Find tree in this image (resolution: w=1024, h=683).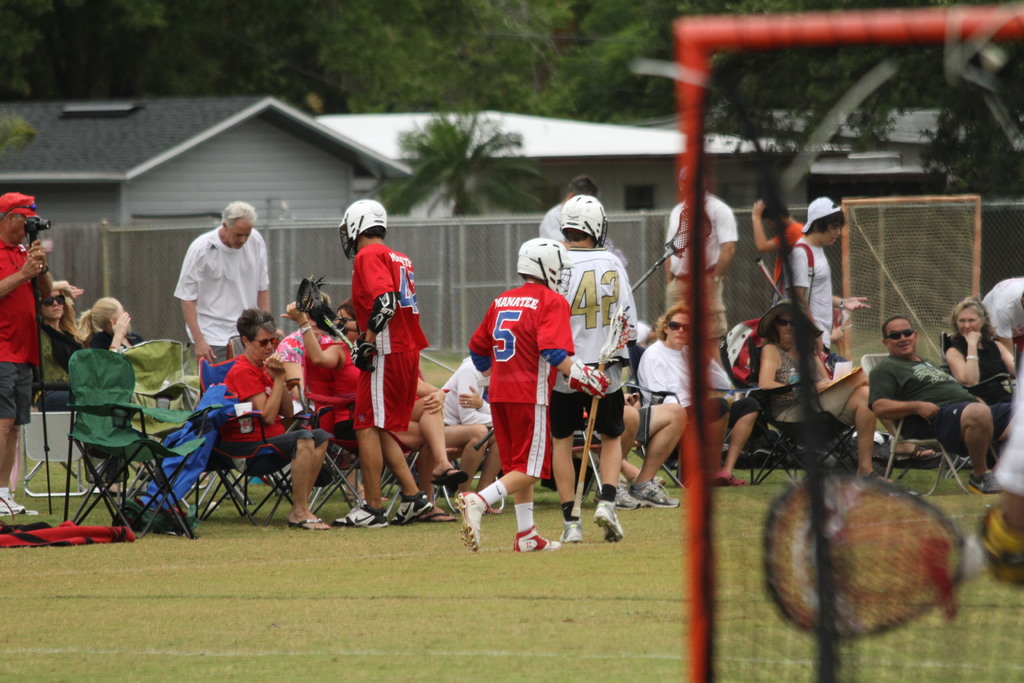
369, 94, 544, 223.
